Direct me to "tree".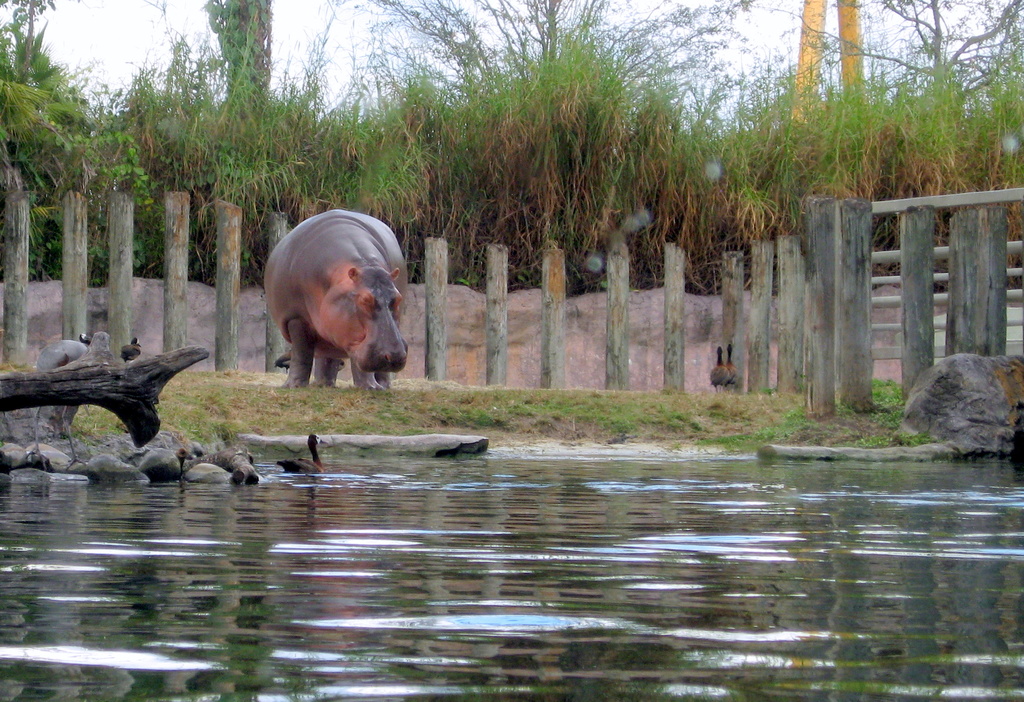
Direction: [left=0, top=0, right=68, bottom=140].
